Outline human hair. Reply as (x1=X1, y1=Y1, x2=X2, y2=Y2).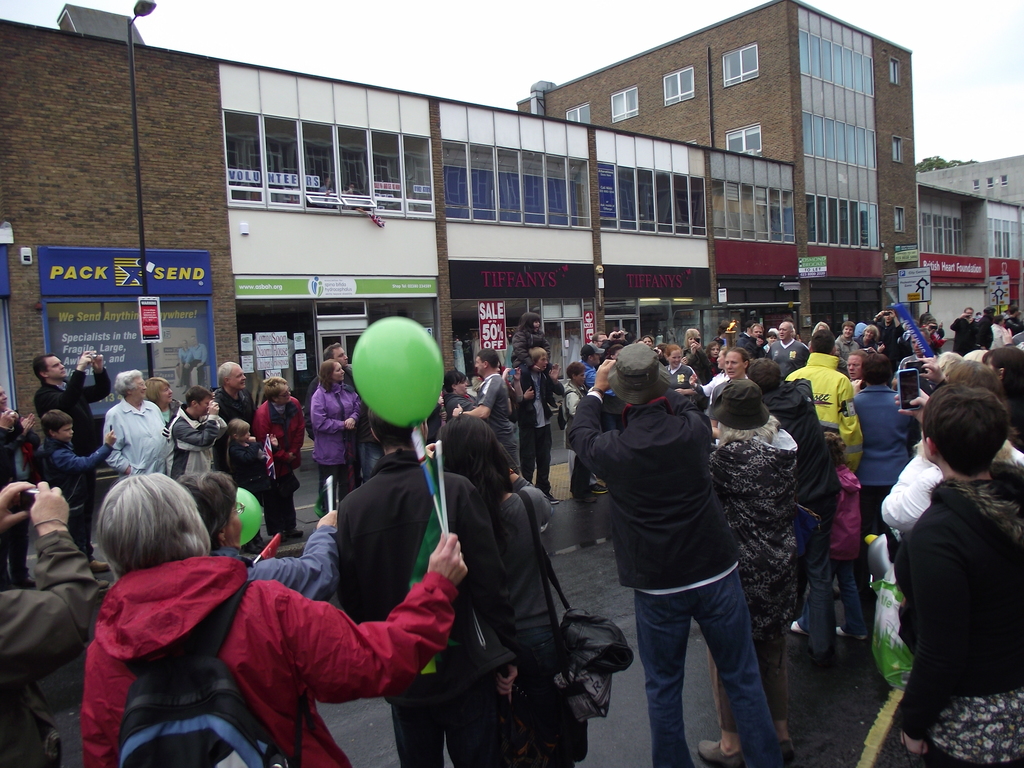
(x1=996, y1=316, x2=1002, y2=323).
